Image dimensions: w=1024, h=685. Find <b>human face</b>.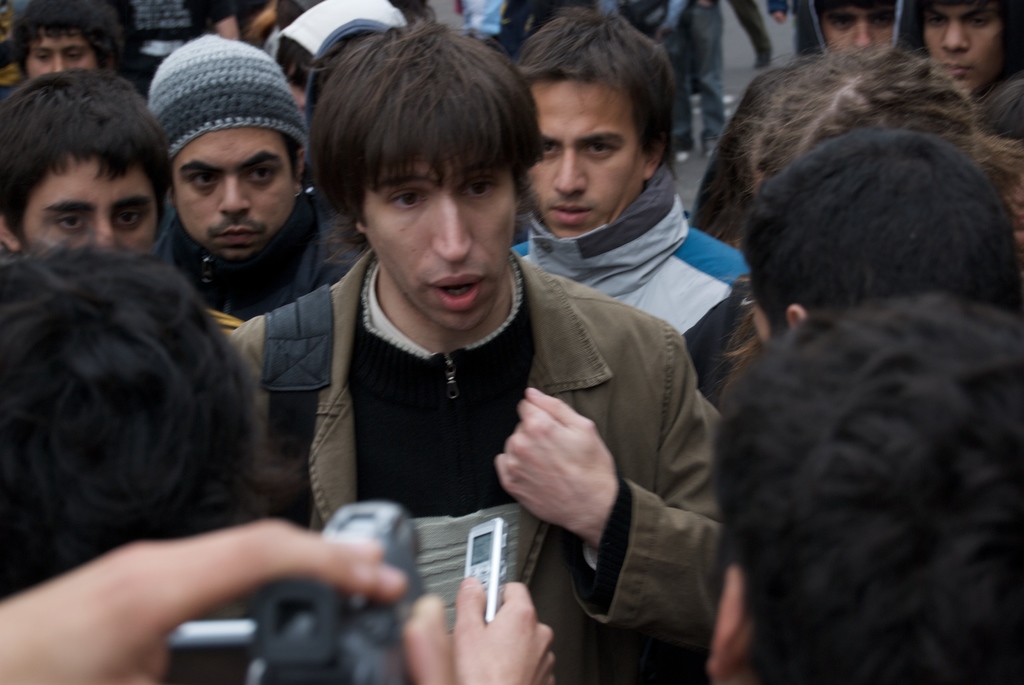
bbox=[166, 126, 291, 254].
